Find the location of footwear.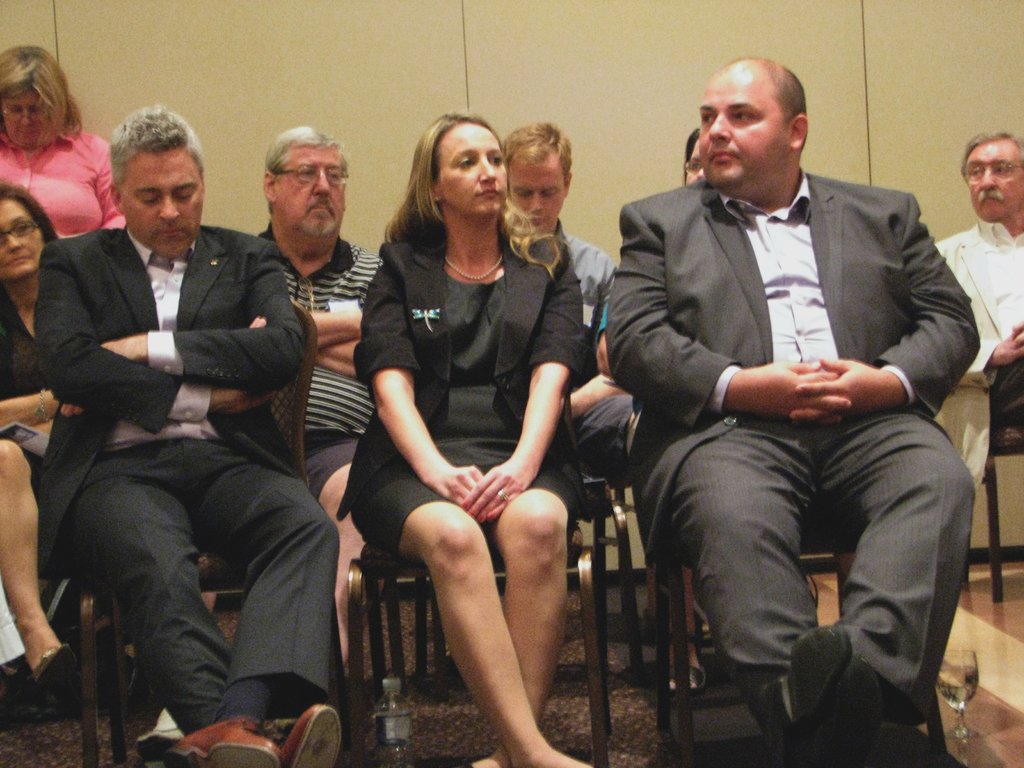
Location: 119 640 151 716.
